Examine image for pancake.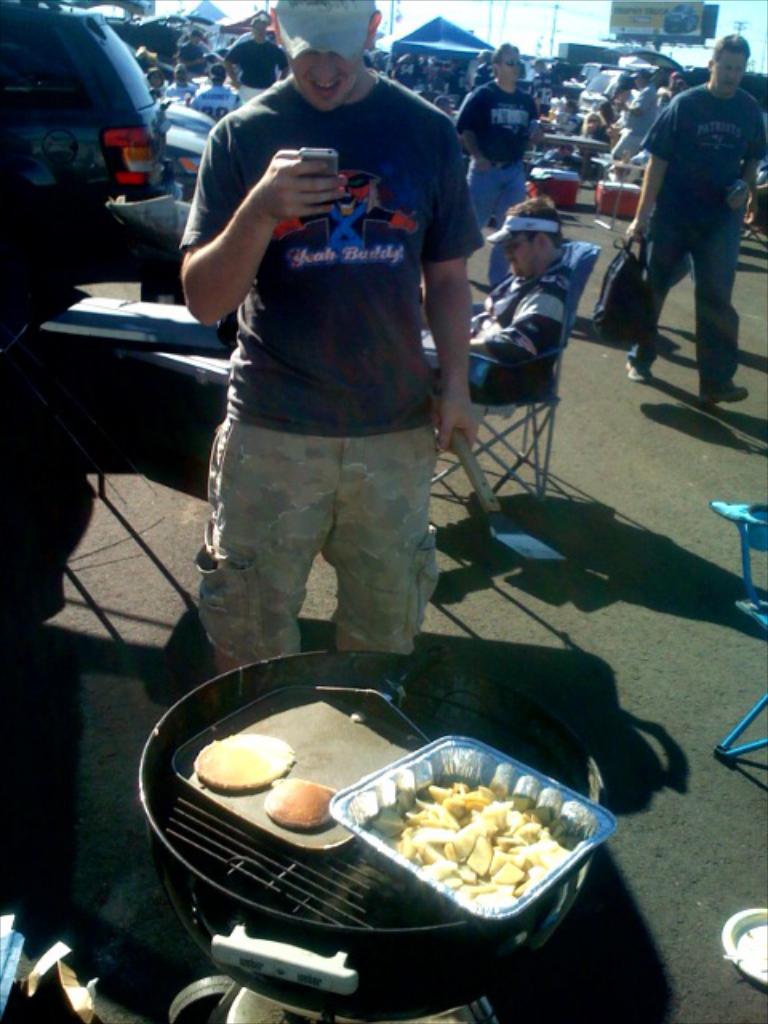
Examination result: 267, 778, 333, 832.
